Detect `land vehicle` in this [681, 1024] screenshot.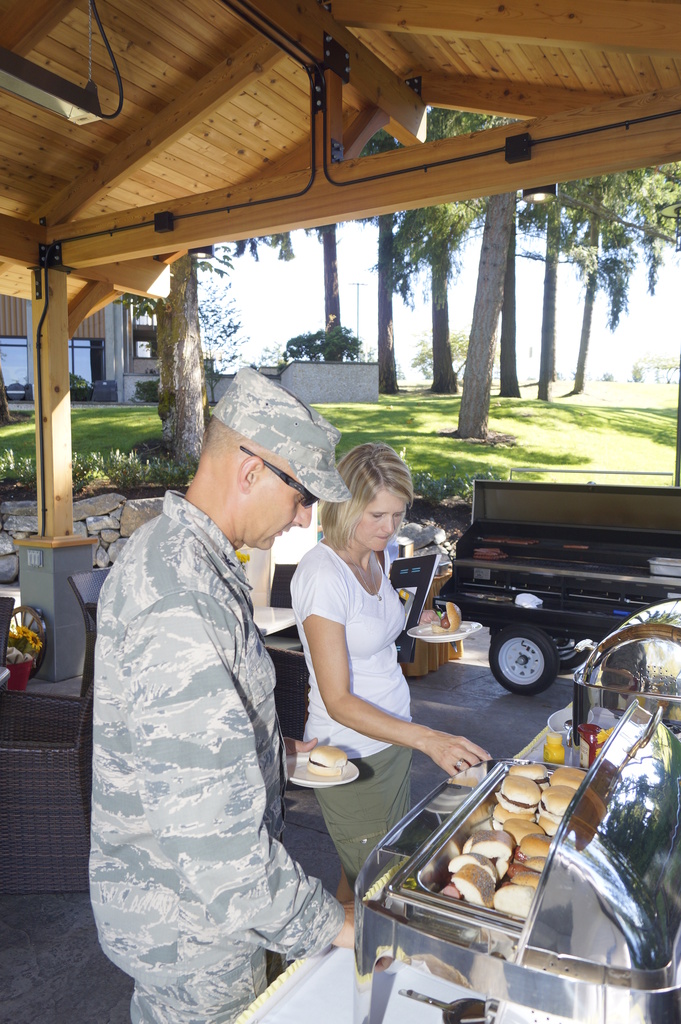
Detection: pyautogui.locateOnScreen(436, 463, 680, 700).
